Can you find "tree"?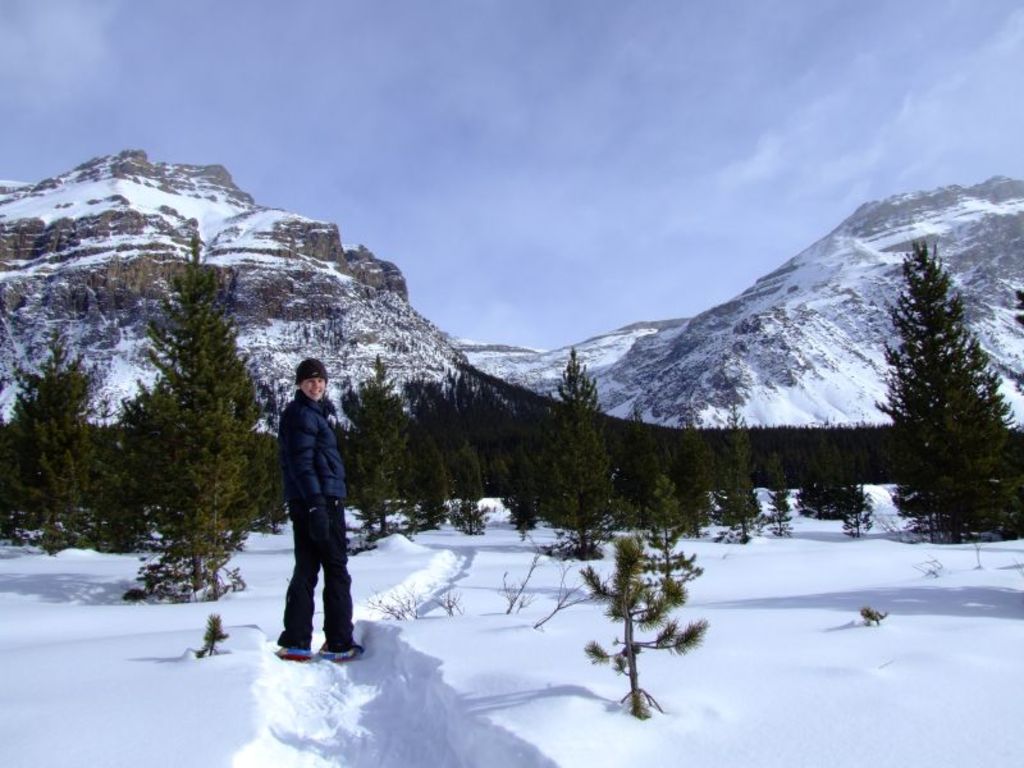
Yes, bounding box: [x1=498, y1=448, x2=548, y2=515].
